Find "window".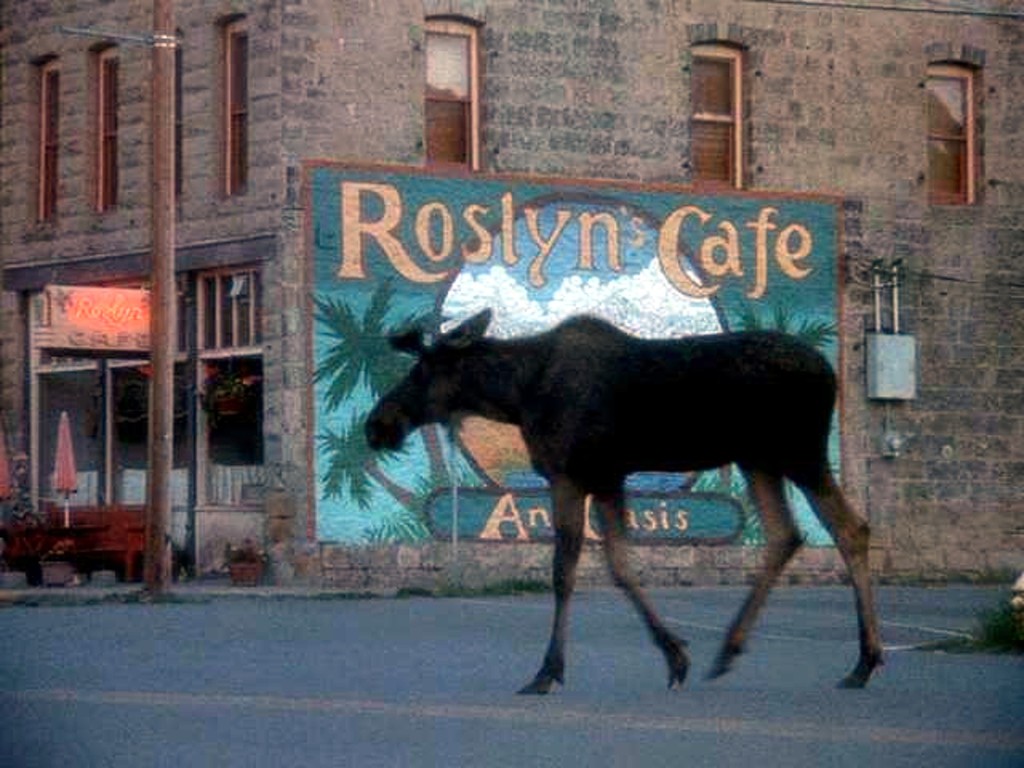
<region>87, 40, 128, 211</region>.
